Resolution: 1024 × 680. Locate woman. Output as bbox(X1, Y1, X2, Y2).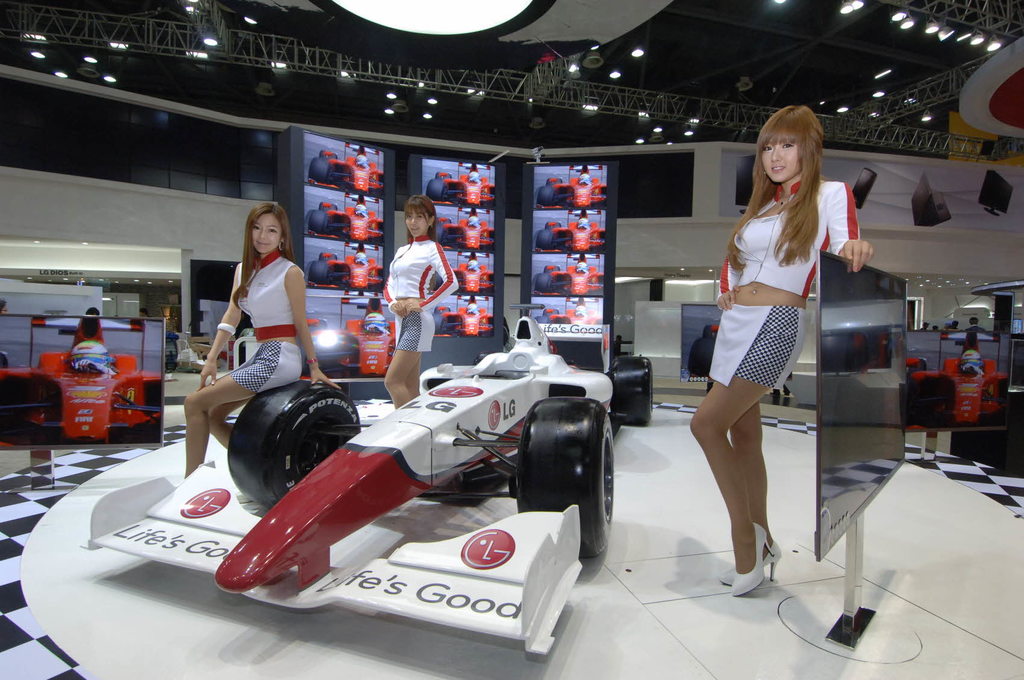
bbox(691, 115, 861, 593).
